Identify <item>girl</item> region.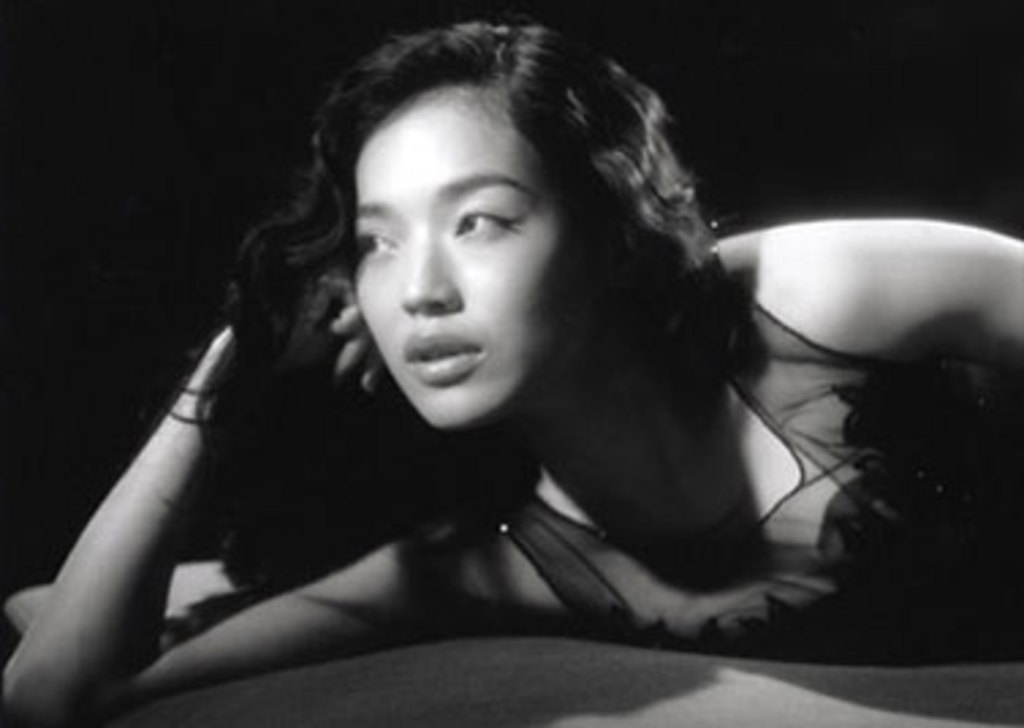
Region: (0, 22, 1021, 725).
